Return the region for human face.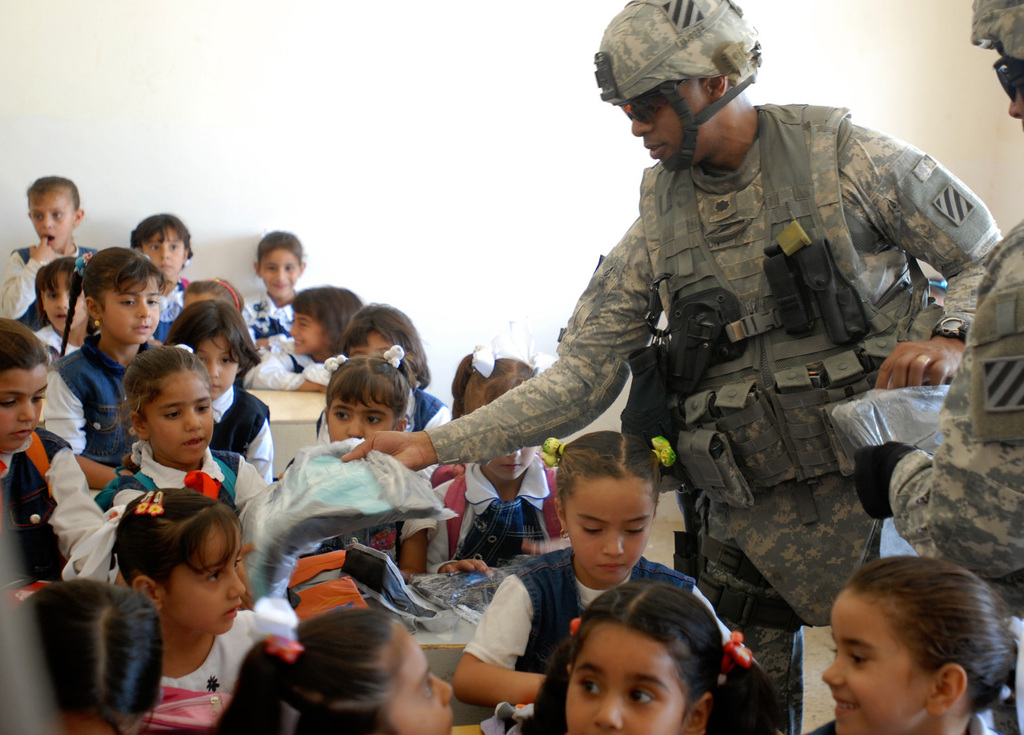
346/335/393/355.
